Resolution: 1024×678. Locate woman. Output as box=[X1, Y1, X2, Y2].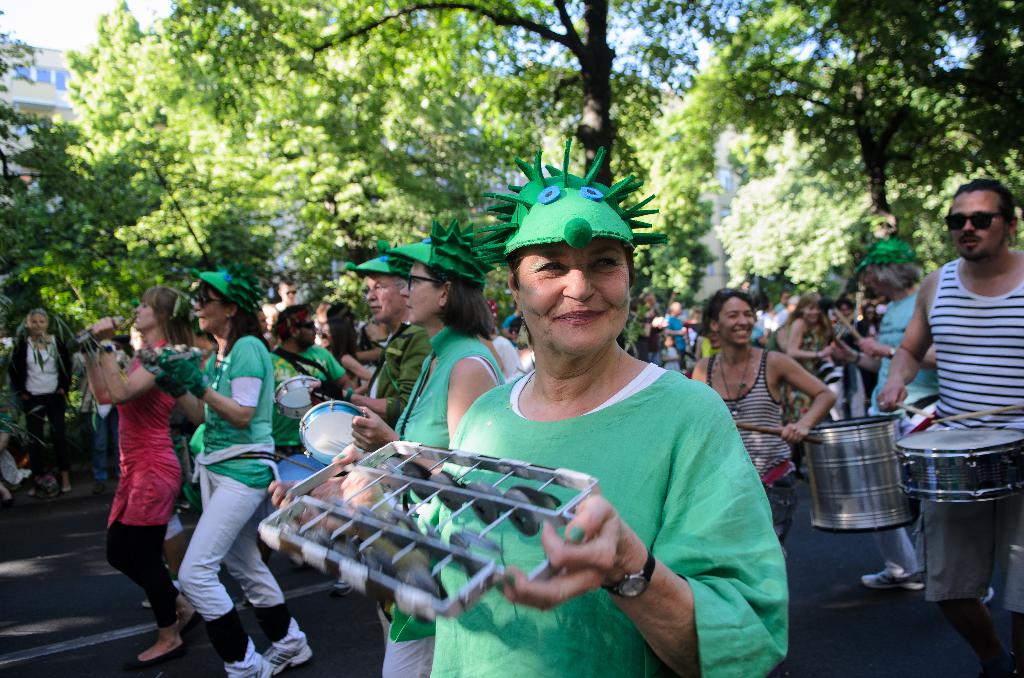
box=[348, 222, 506, 677].
